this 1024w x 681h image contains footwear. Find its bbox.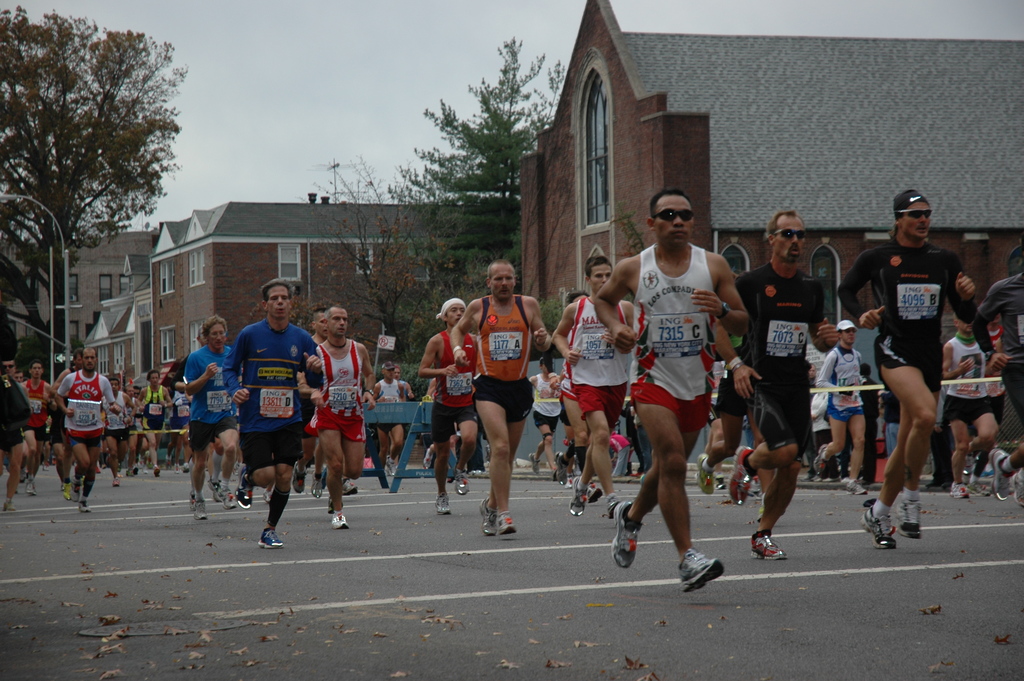
rect(340, 478, 355, 495).
